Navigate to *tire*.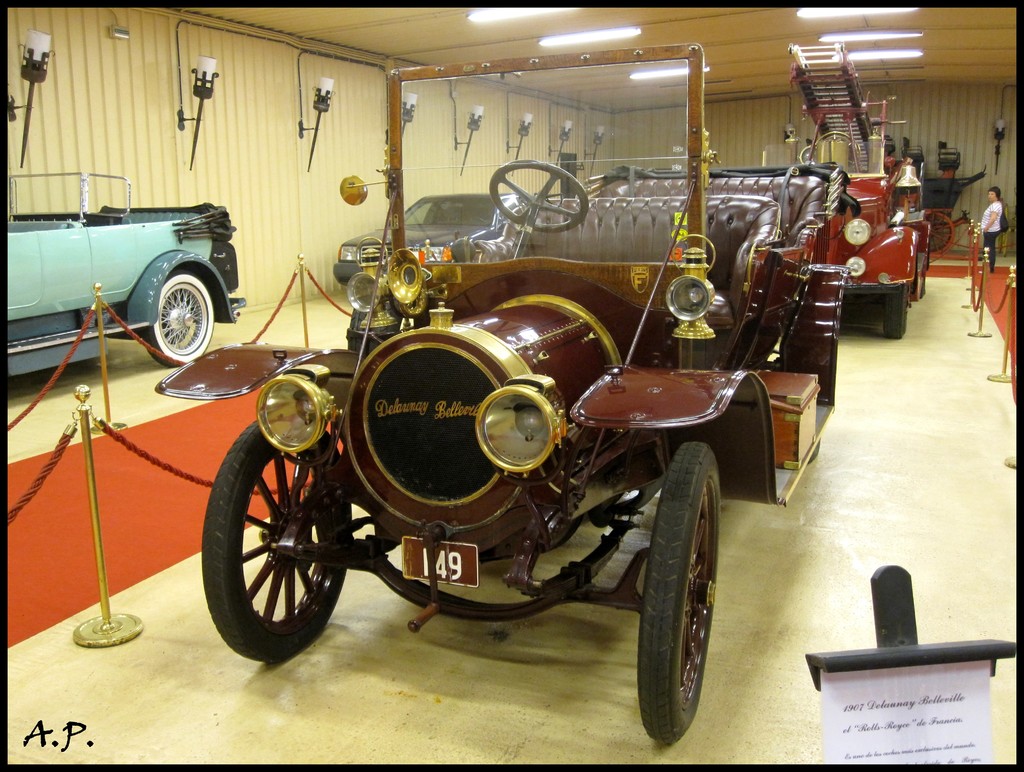
Navigation target: box=[918, 209, 959, 252].
